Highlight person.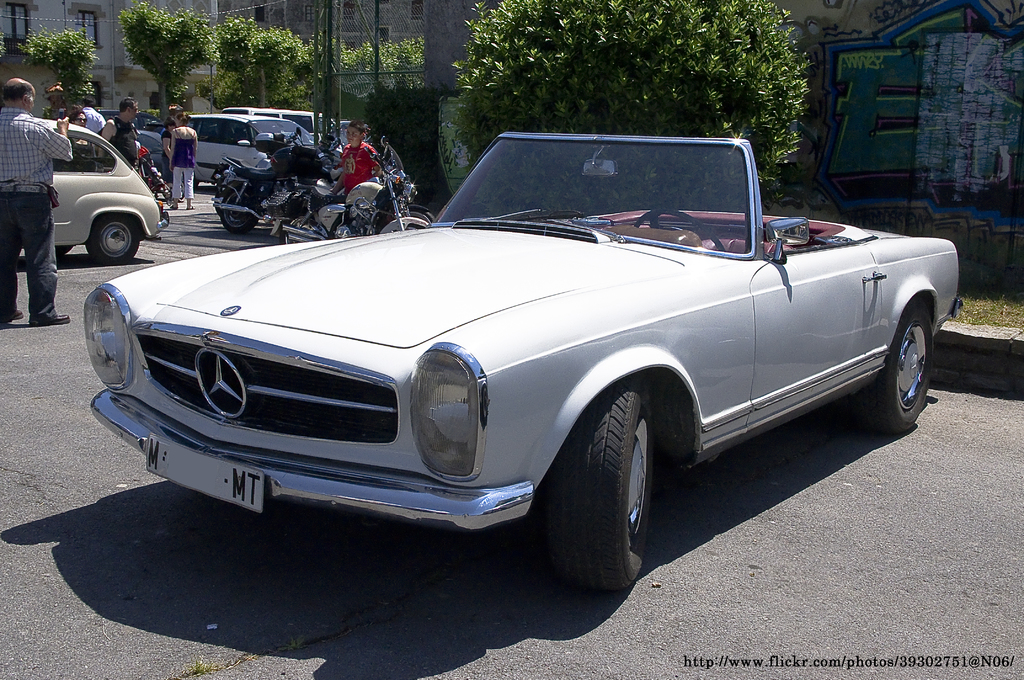
Highlighted region: (x1=166, y1=114, x2=200, y2=208).
